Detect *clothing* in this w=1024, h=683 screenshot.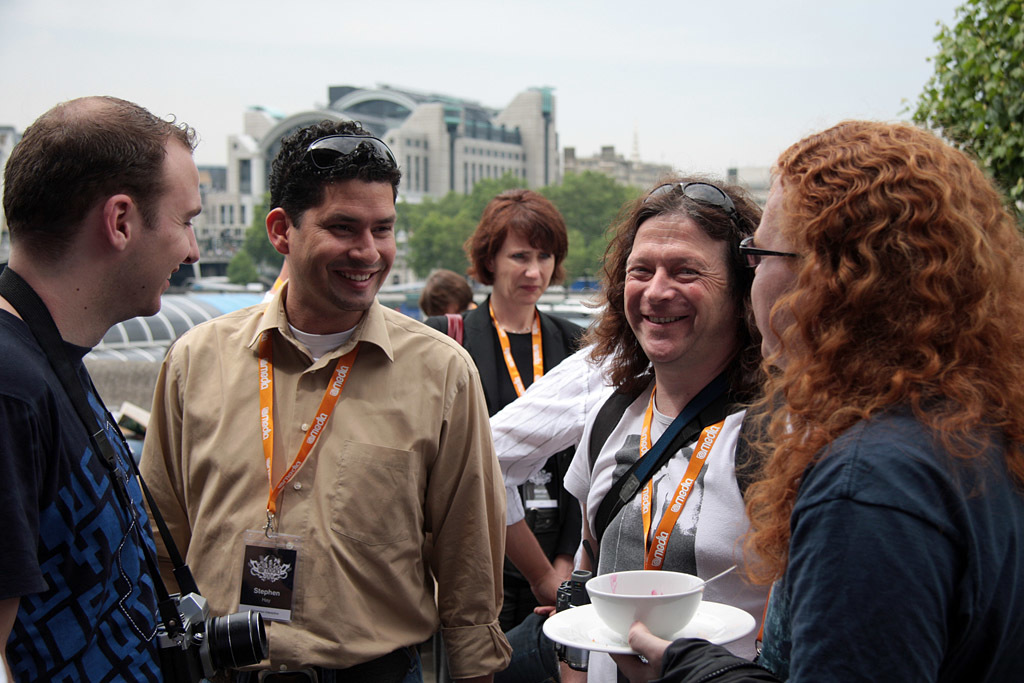
Detection: <box>139,265,509,668</box>.
